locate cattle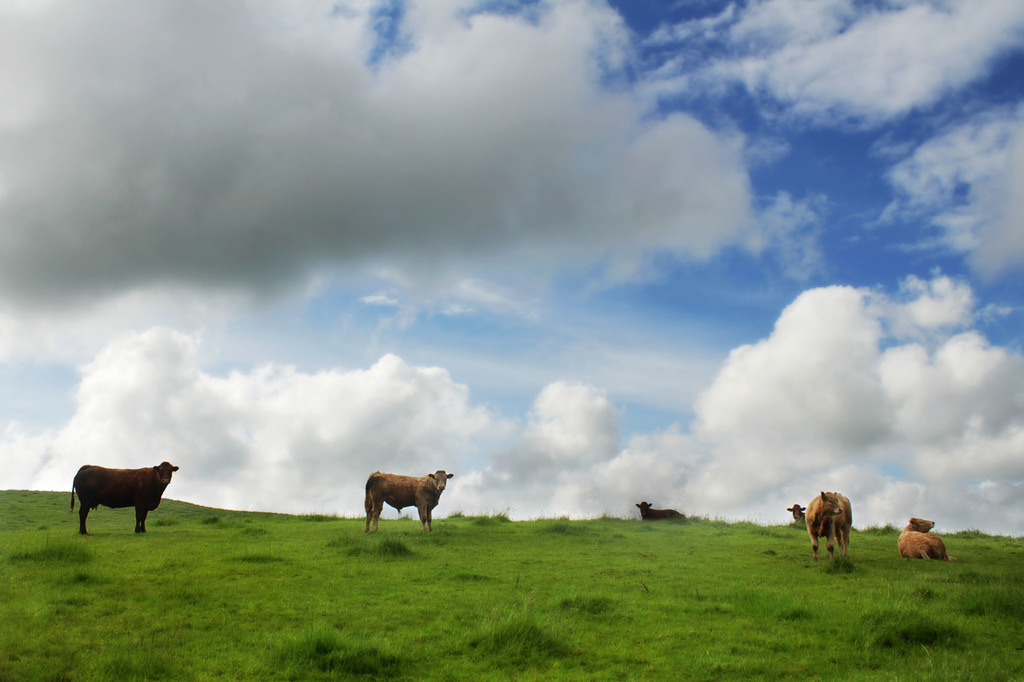
crop(786, 503, 808, 520)
